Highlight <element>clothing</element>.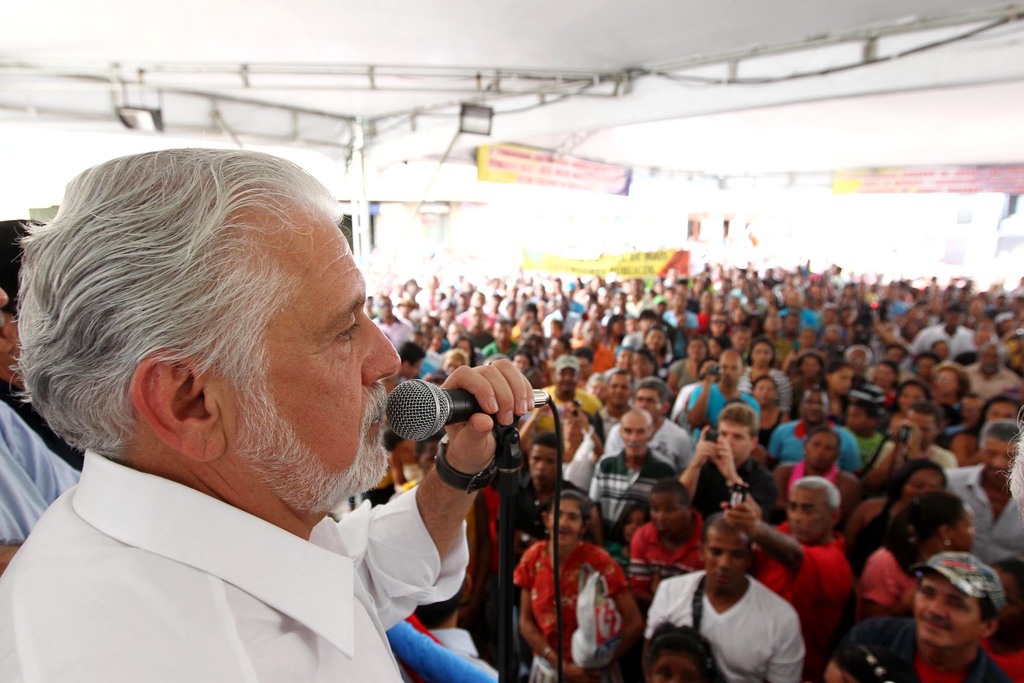
Highlighted region: detection(0, 452, 475, 682).
